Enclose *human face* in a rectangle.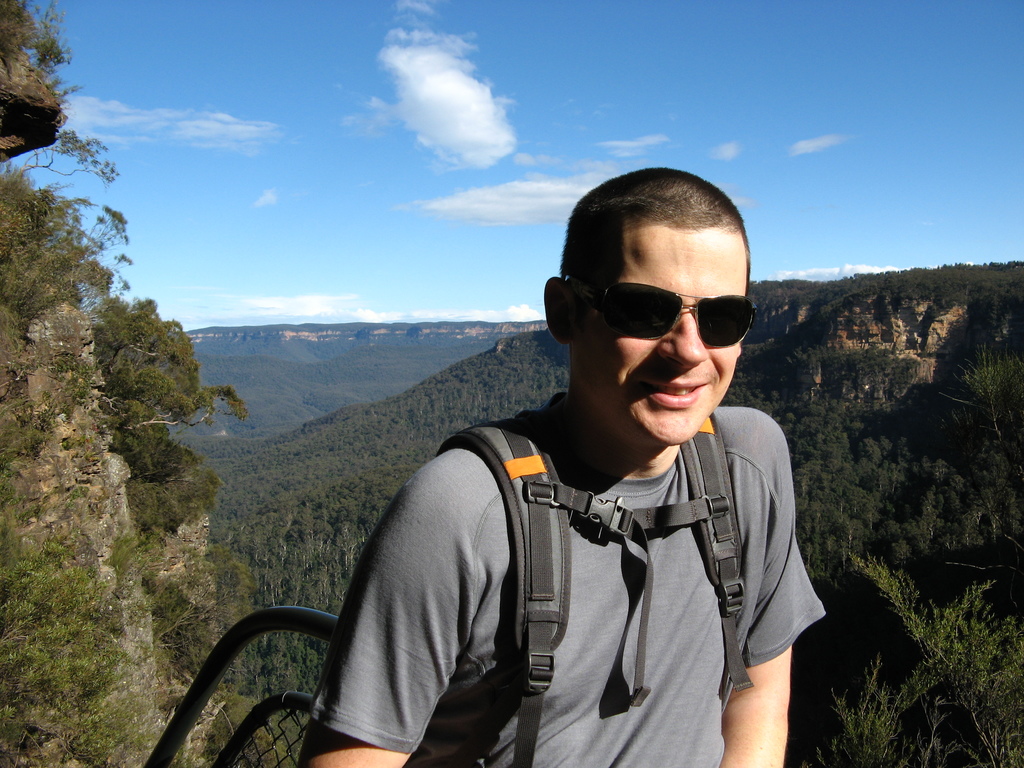
region(572, 208, 749, 457).
